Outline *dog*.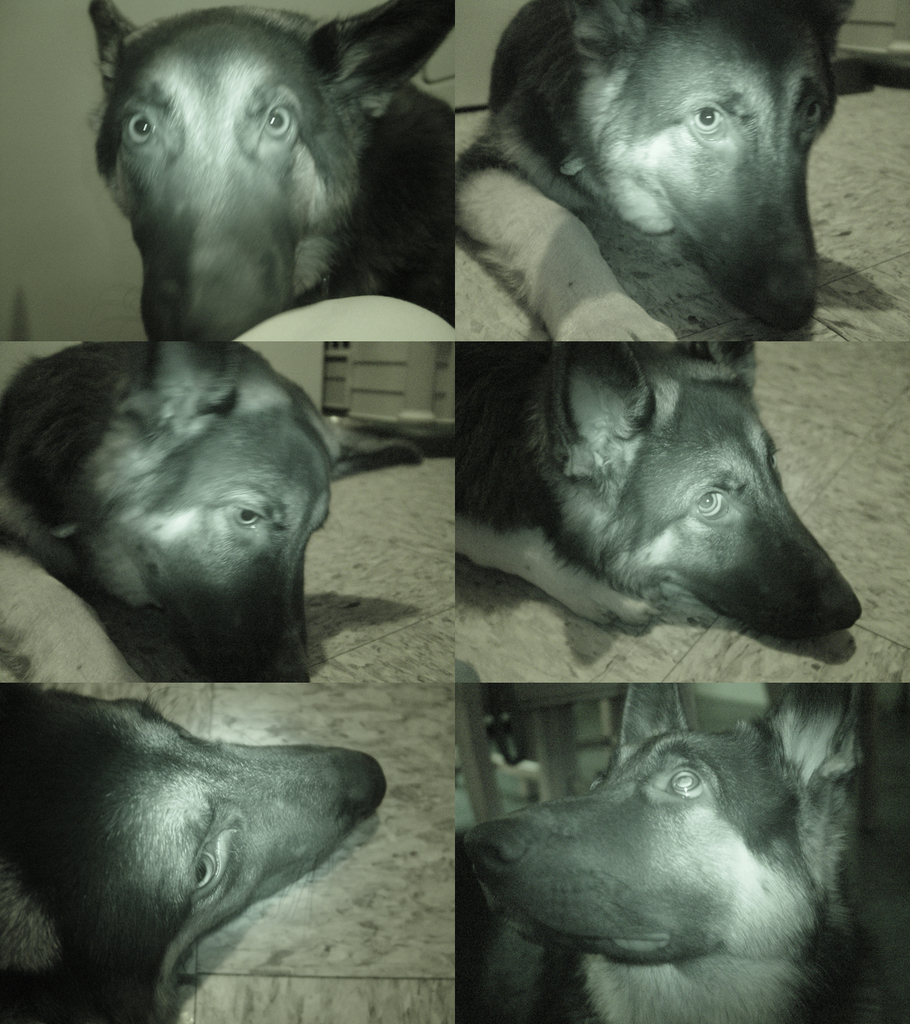
Outline: box(448, 342, 867, 640).
